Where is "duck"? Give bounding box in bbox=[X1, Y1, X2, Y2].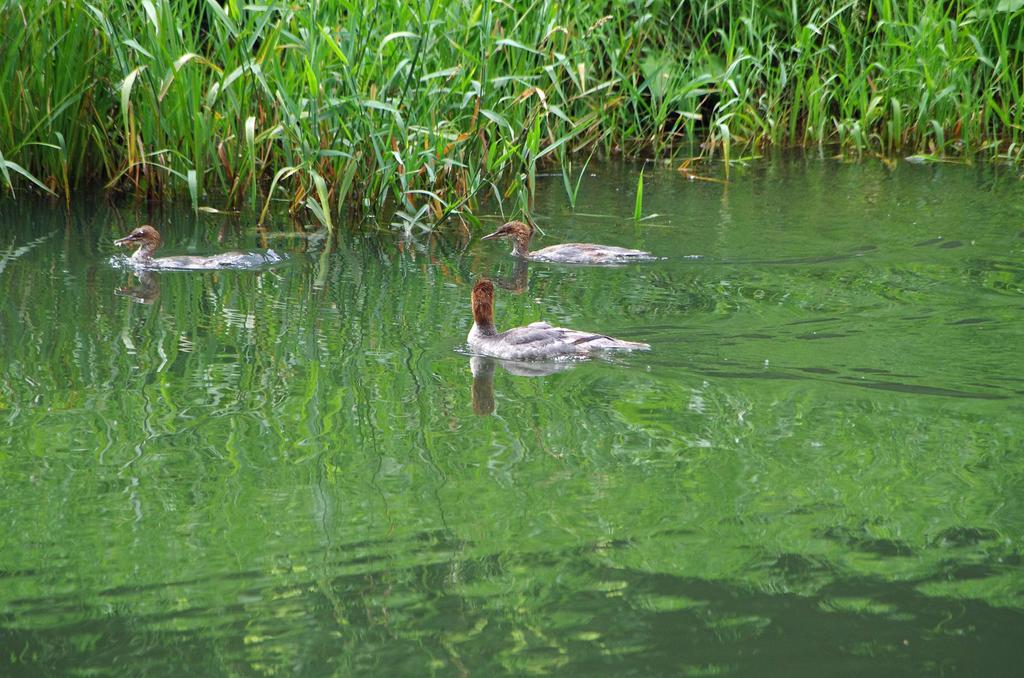
bbox=[454, 276, 662, 367].
